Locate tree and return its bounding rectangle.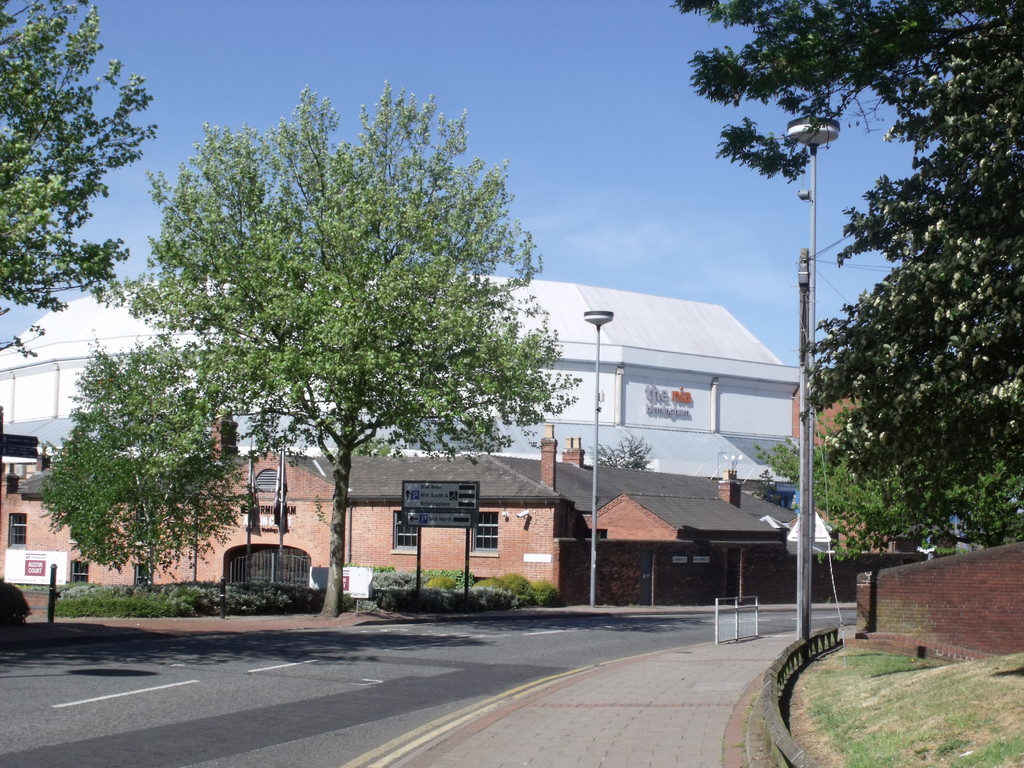
78, 79, 550, 579.
